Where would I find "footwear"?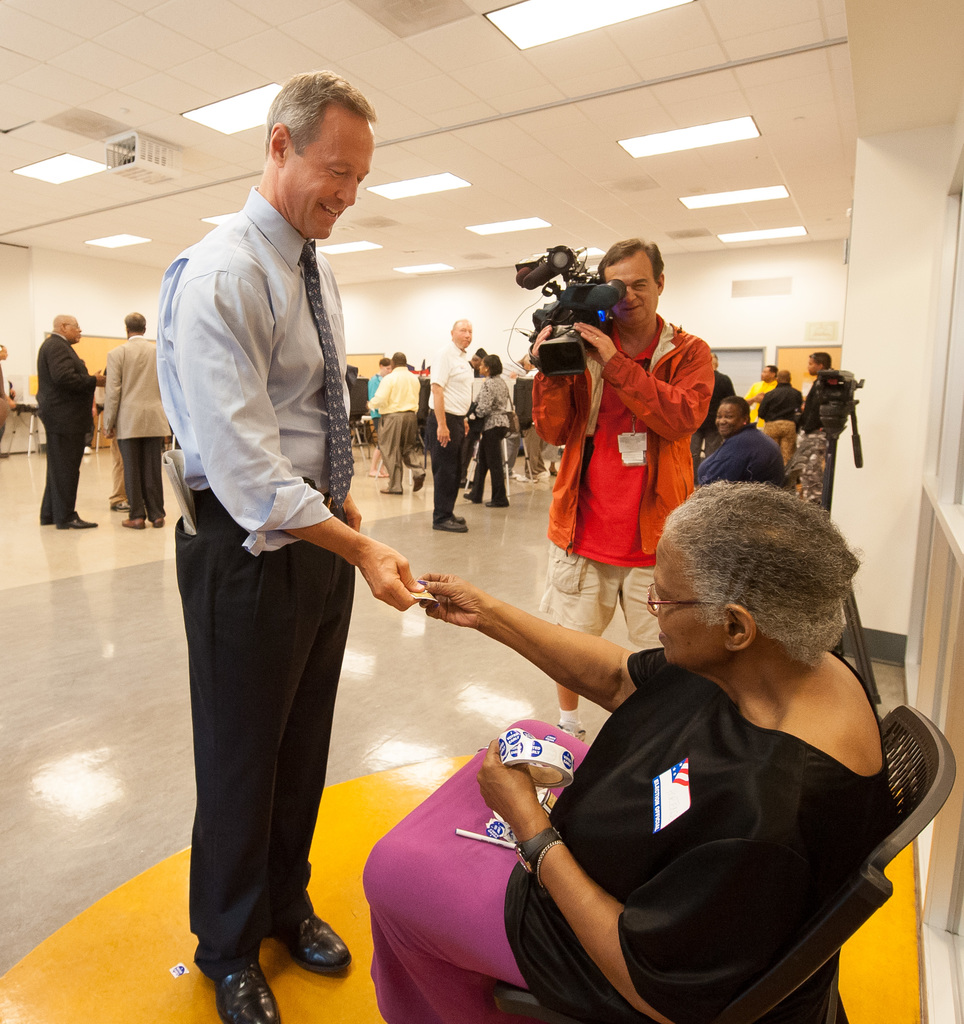
At 112 497 128 509.
